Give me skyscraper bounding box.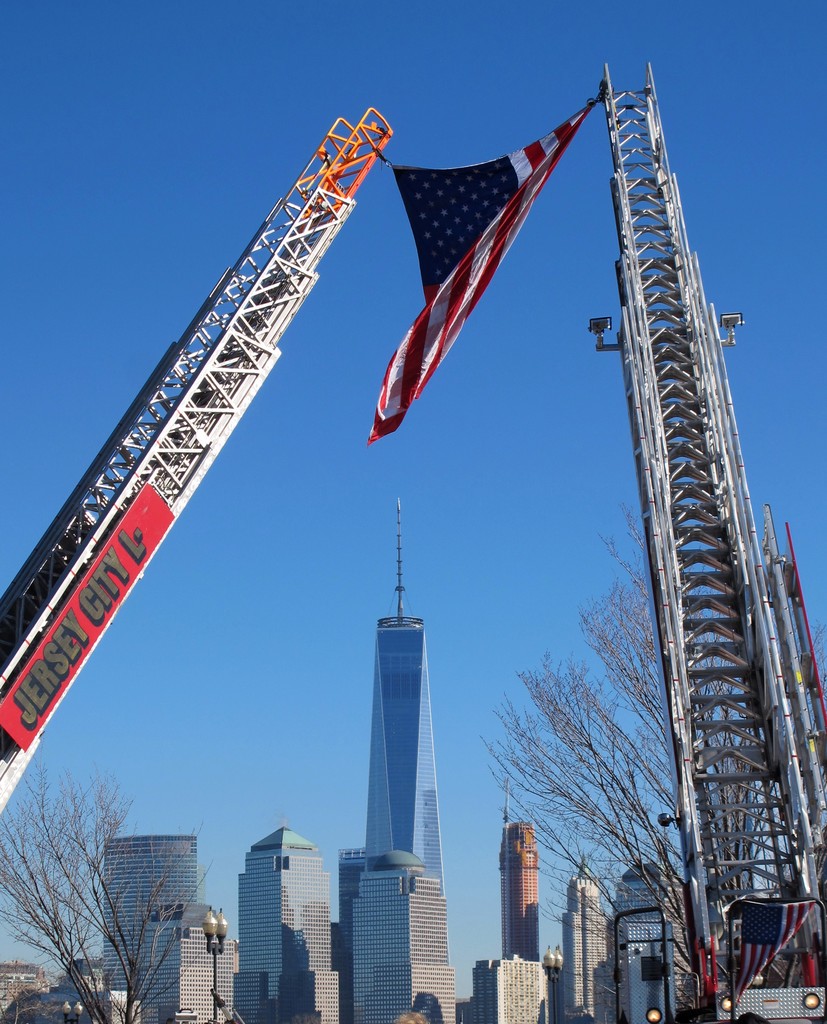
region(502, 822, 540, 958).
